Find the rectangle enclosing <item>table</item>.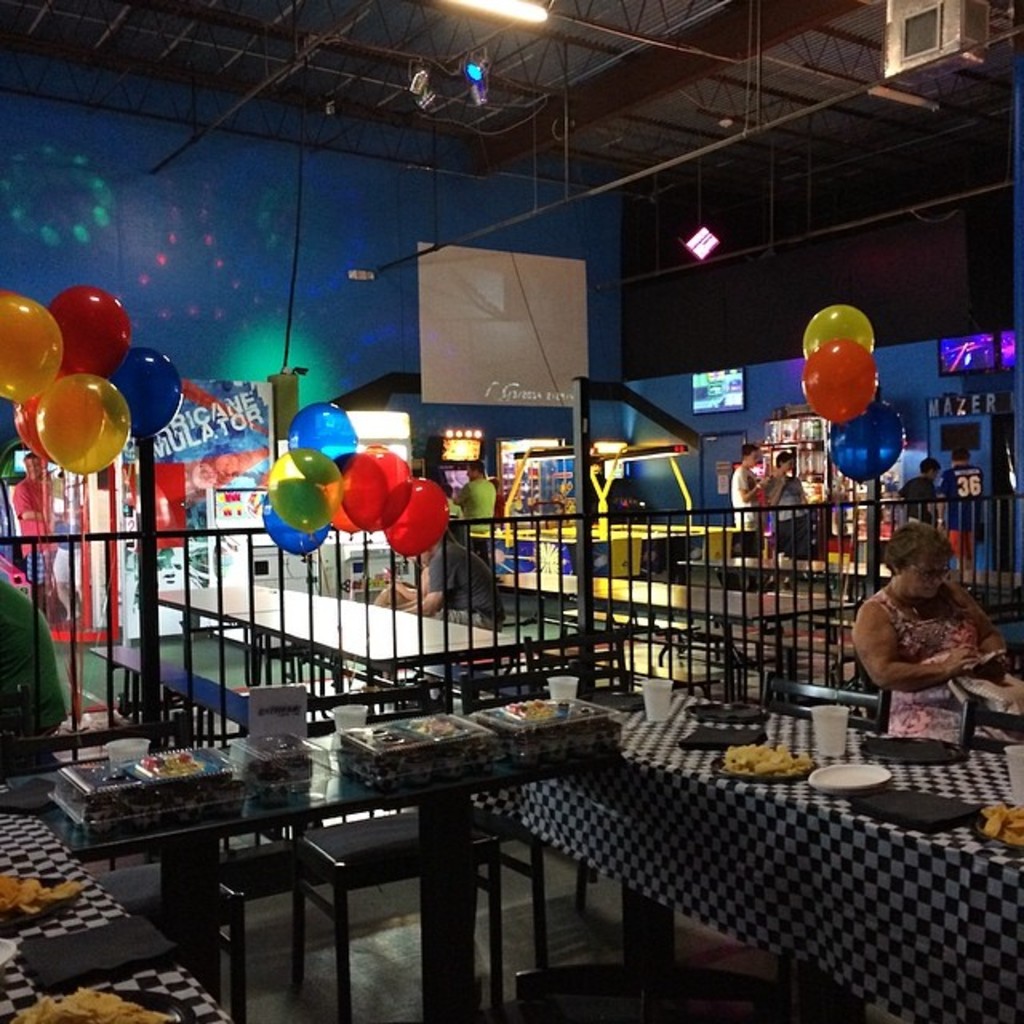
x1=0 y1=813 x2=226 y2=1022.
